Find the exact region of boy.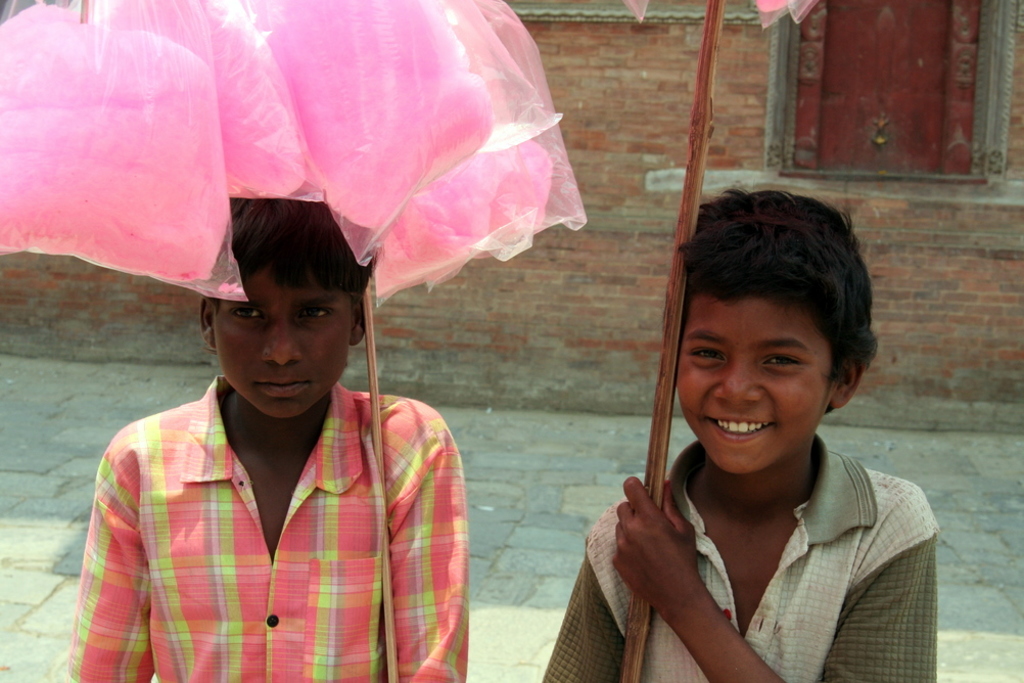
Exact region: (62, 193, 473, 682).
